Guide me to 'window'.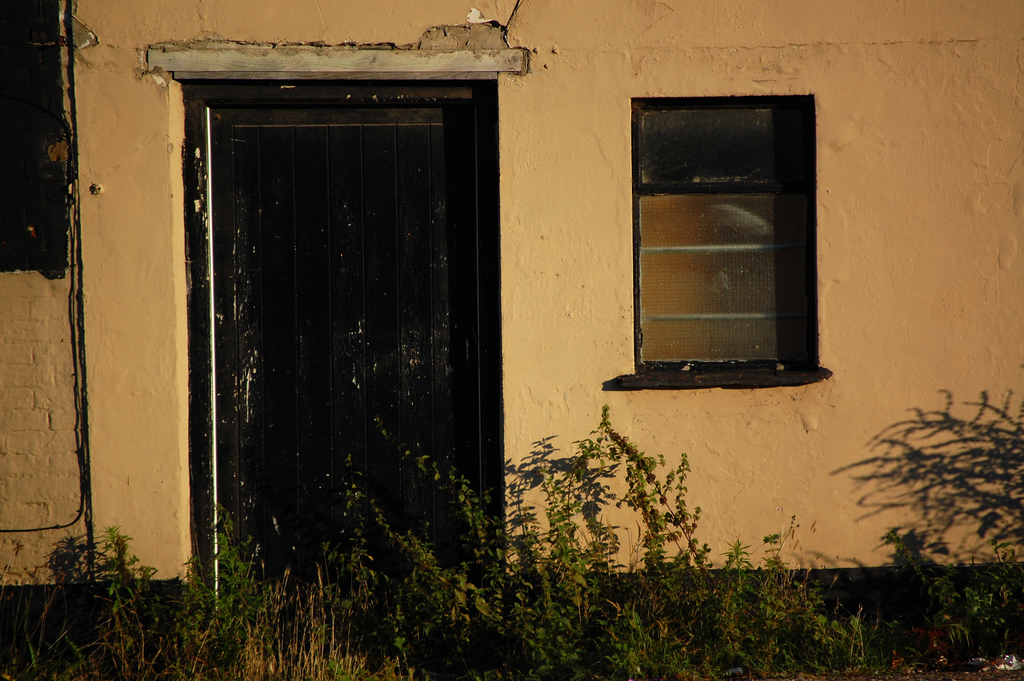
Guidance: (left=626, top=81, right=823, bottom=391).
